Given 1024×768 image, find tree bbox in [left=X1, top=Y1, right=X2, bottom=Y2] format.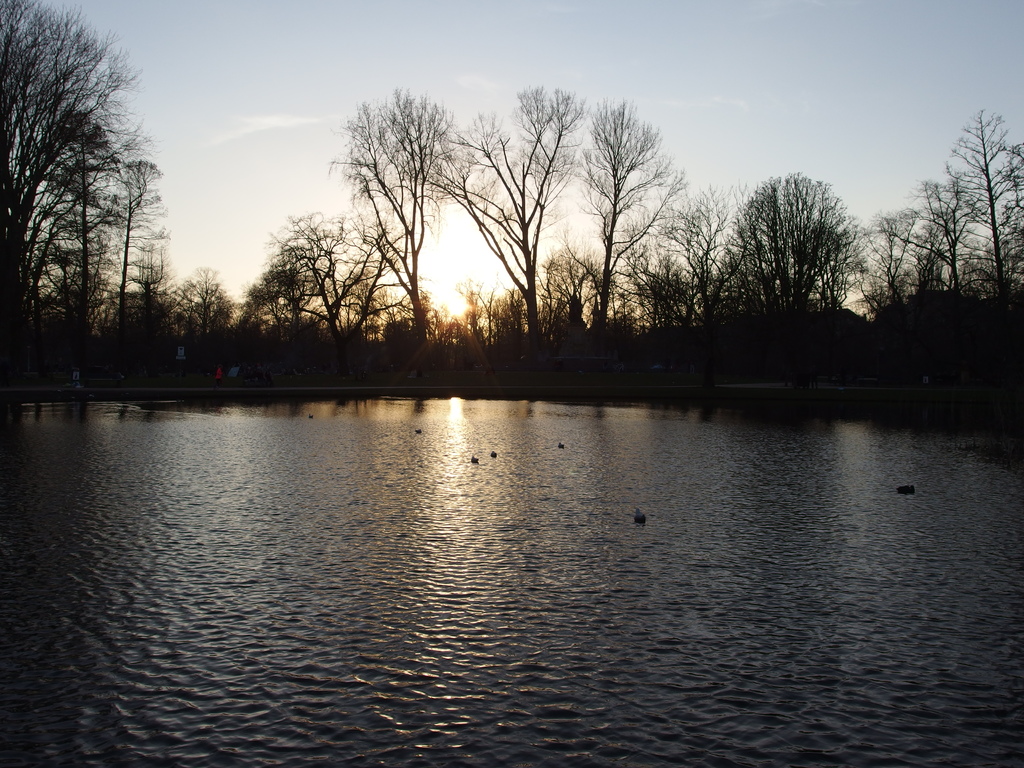
[left=526, top=98, right=689, bottom=332].
